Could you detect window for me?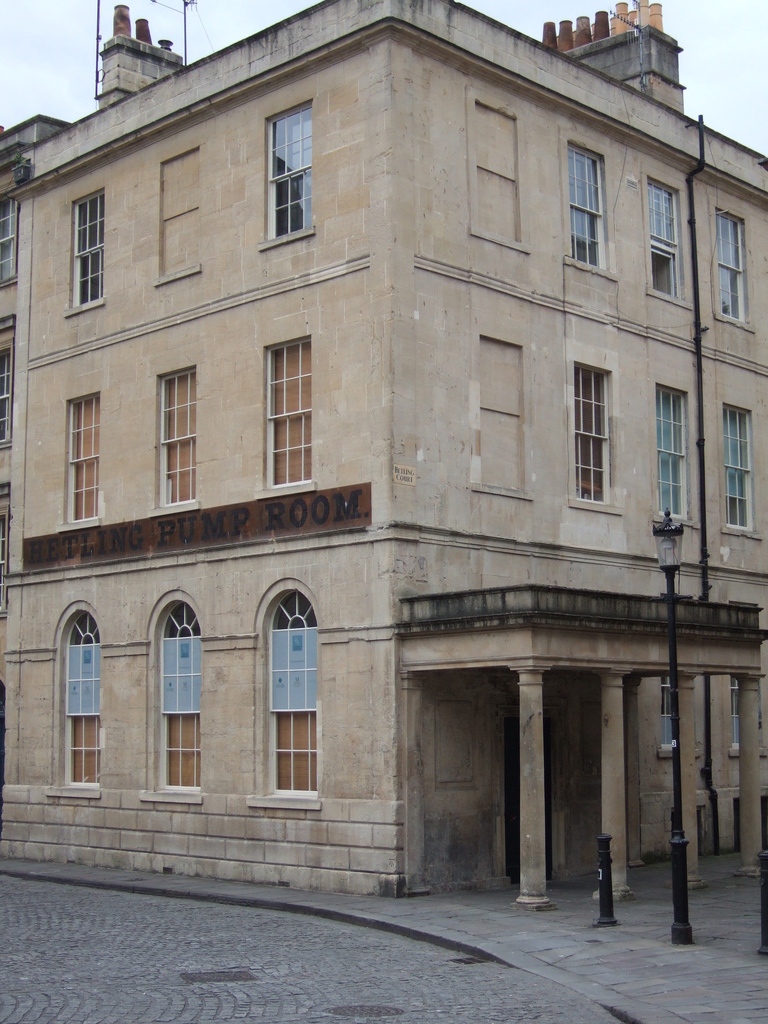
Detection result: bbox=(253, 291, 331, 506).
